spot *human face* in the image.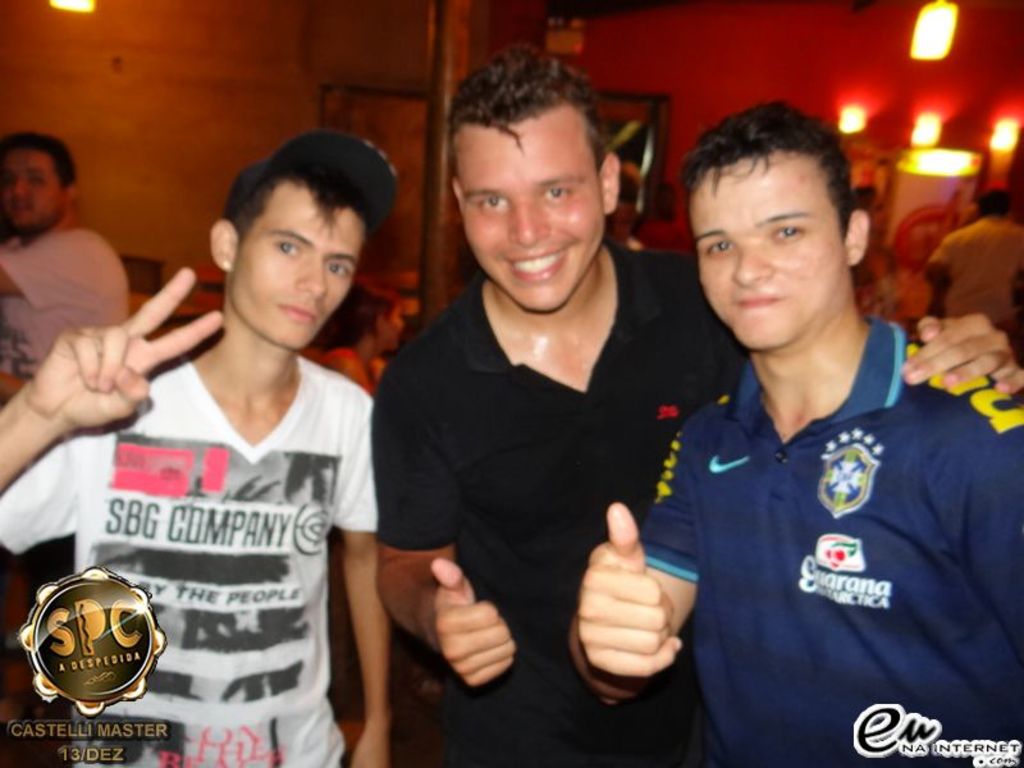
*human face* found at rect(457, 119, 608, 311).
